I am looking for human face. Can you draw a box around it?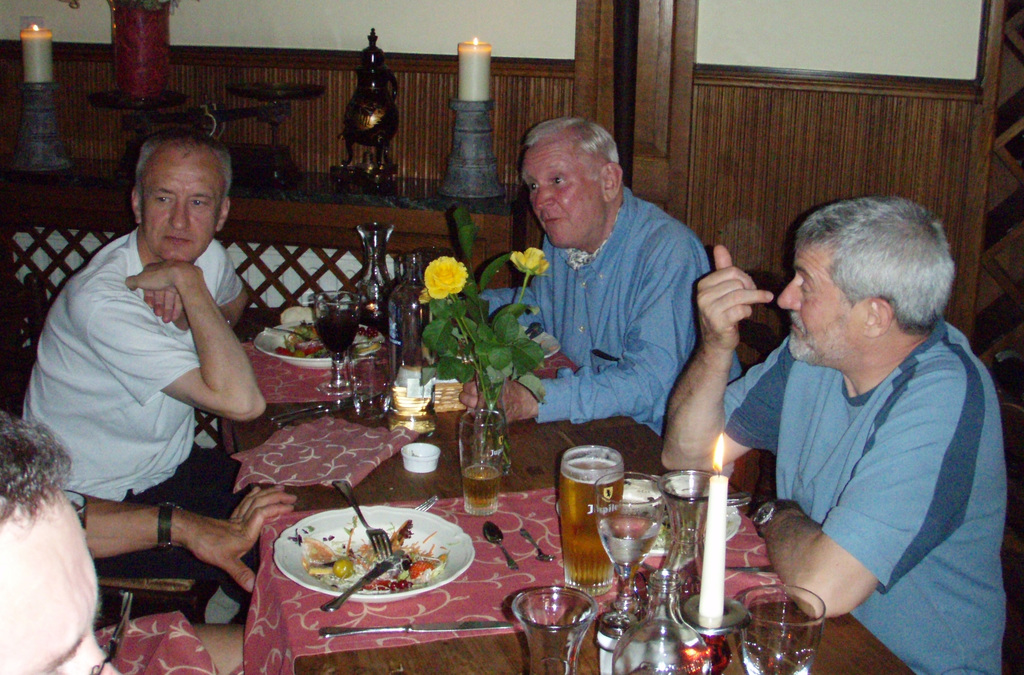
Sure, the bounding box is 774, 245, 861, 363.
